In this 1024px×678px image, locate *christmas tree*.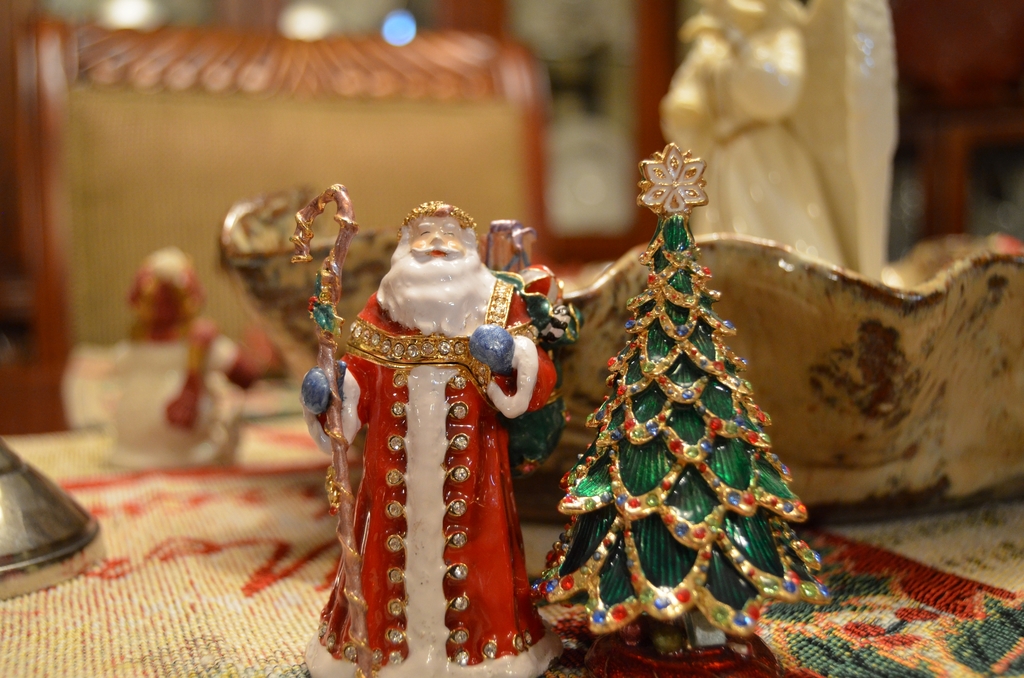
Bounding box: select_region(524, 140, 837, 670).
